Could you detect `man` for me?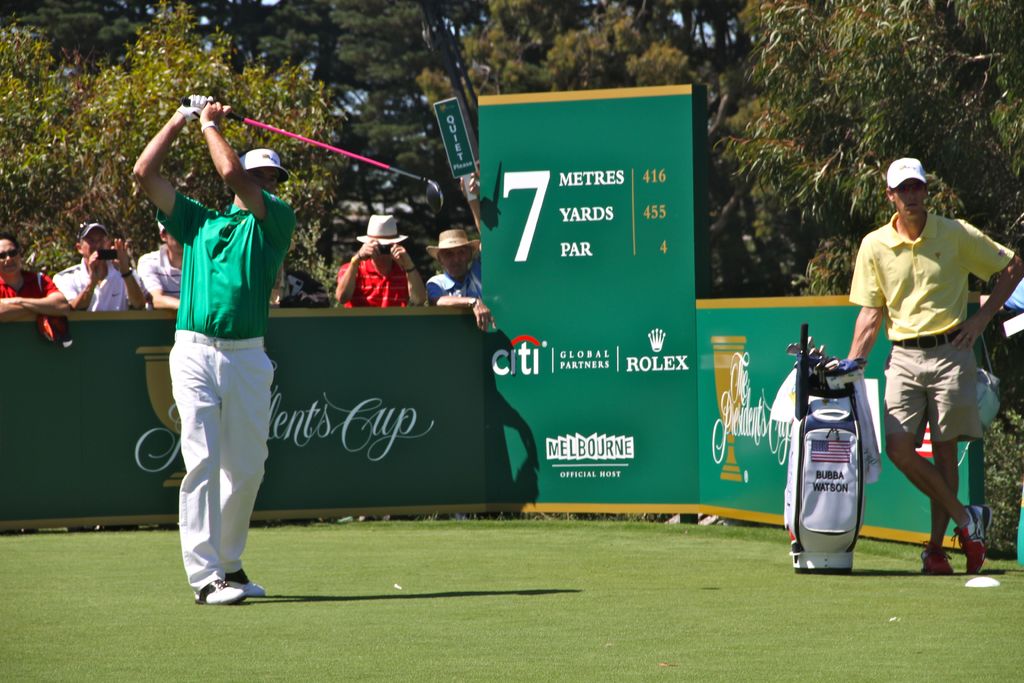
Detection result: region(51, 219, 152, 314).
